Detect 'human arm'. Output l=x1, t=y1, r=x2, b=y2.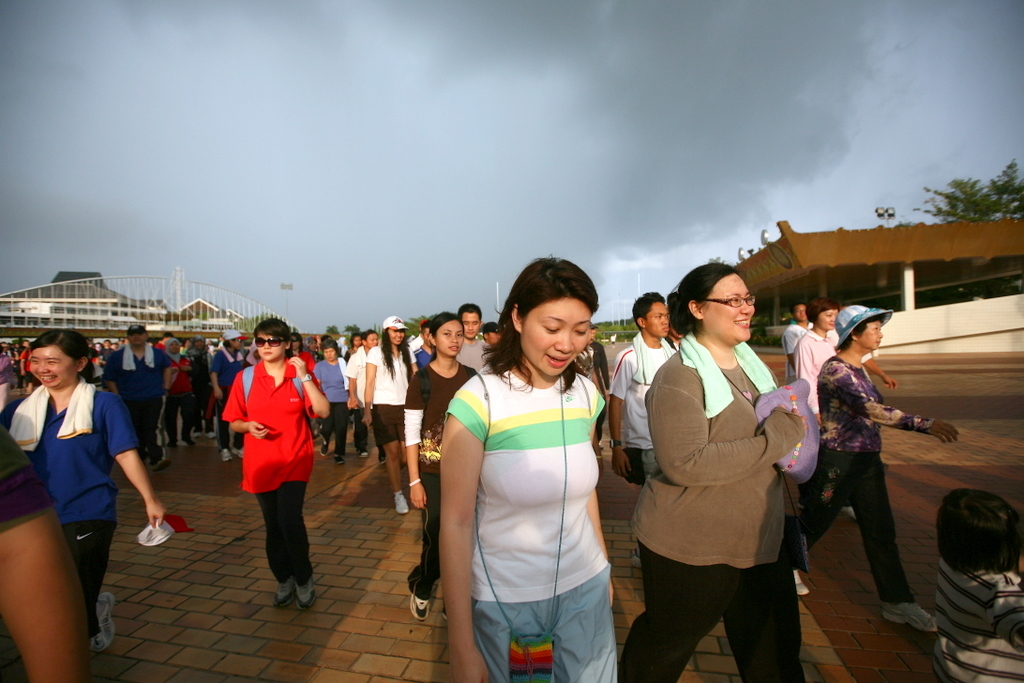
l=162, t=354, r=172, b=387.
